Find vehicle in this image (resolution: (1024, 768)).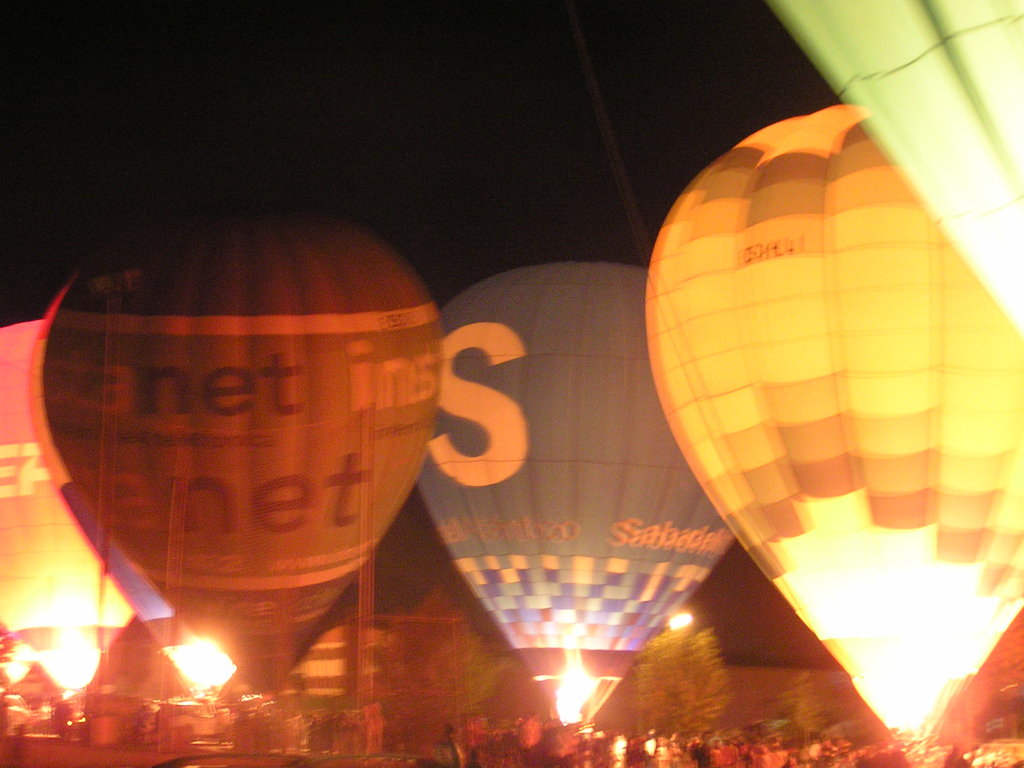
select_region(429, 262, 730, 740).
